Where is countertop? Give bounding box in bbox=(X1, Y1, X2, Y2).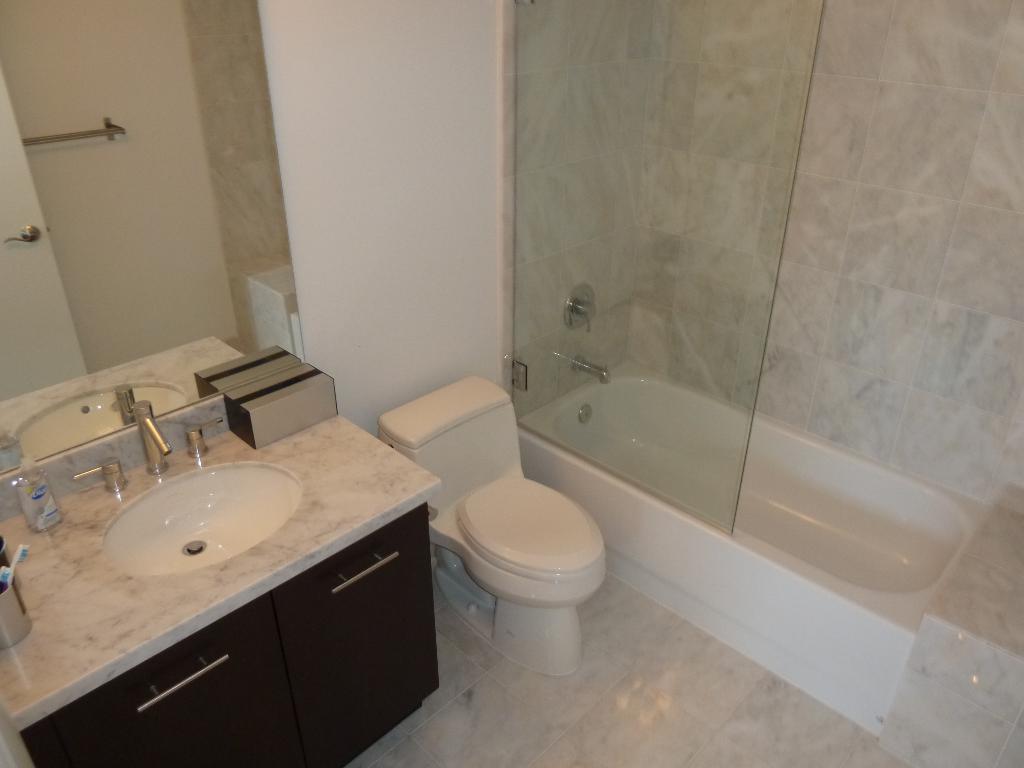
bbox=(0, 361, 448, 764).
